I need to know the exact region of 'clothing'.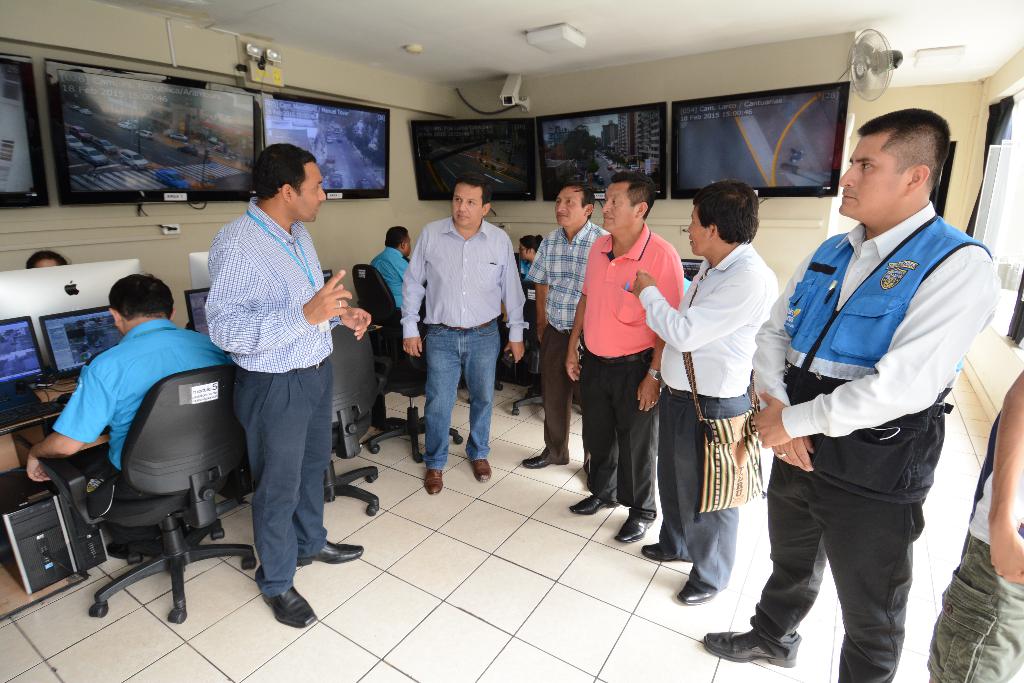
Region: {"left": 928, "top": 410, "right": 1023, "bottom": 682}.
